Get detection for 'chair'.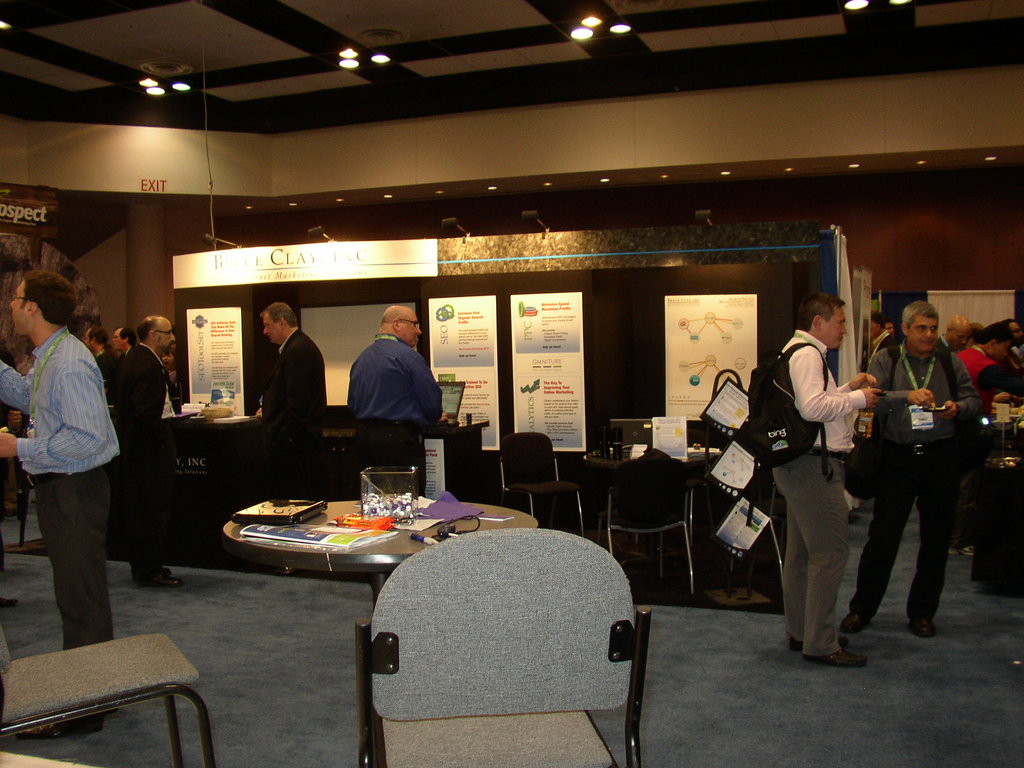
Detection: box(728, 479, 785, 609).
